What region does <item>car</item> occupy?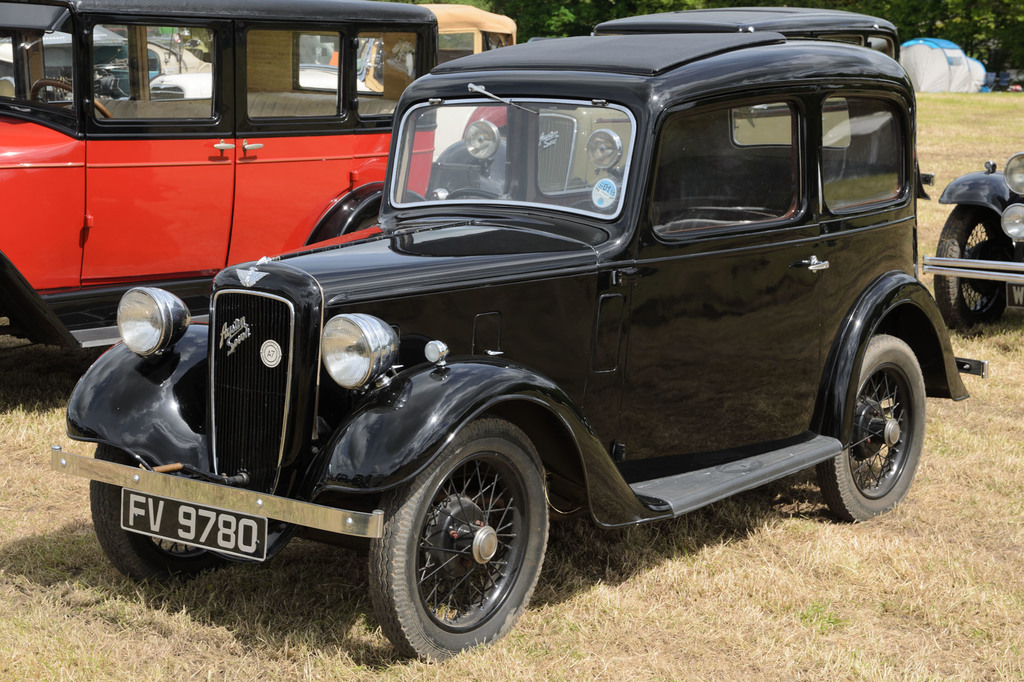
crop(923, 155, 1023, 331).
